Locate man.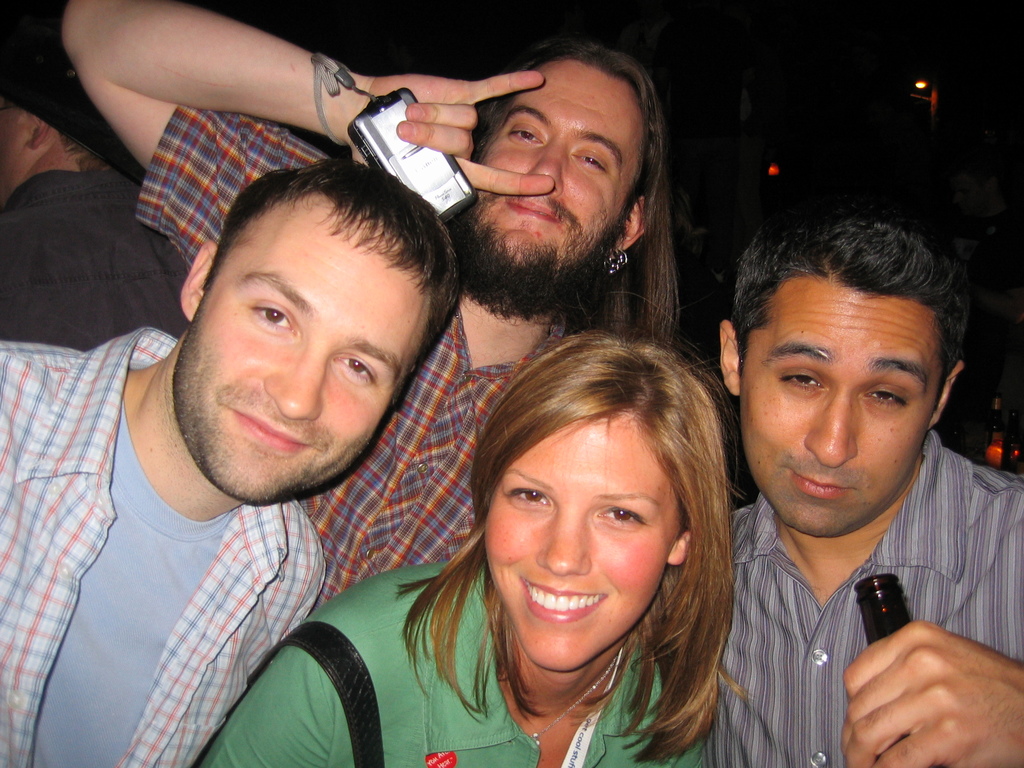
Bounding box: box=[52, 0, 733, 614].
